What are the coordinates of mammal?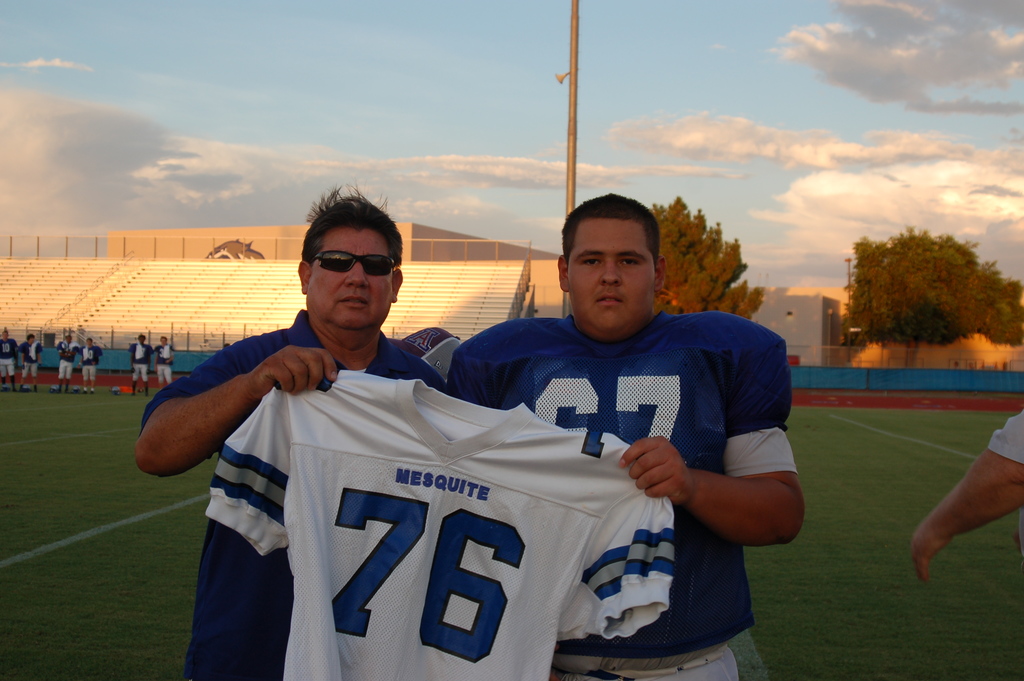
x1=912, y1=404, x2=1023, y2=581.
